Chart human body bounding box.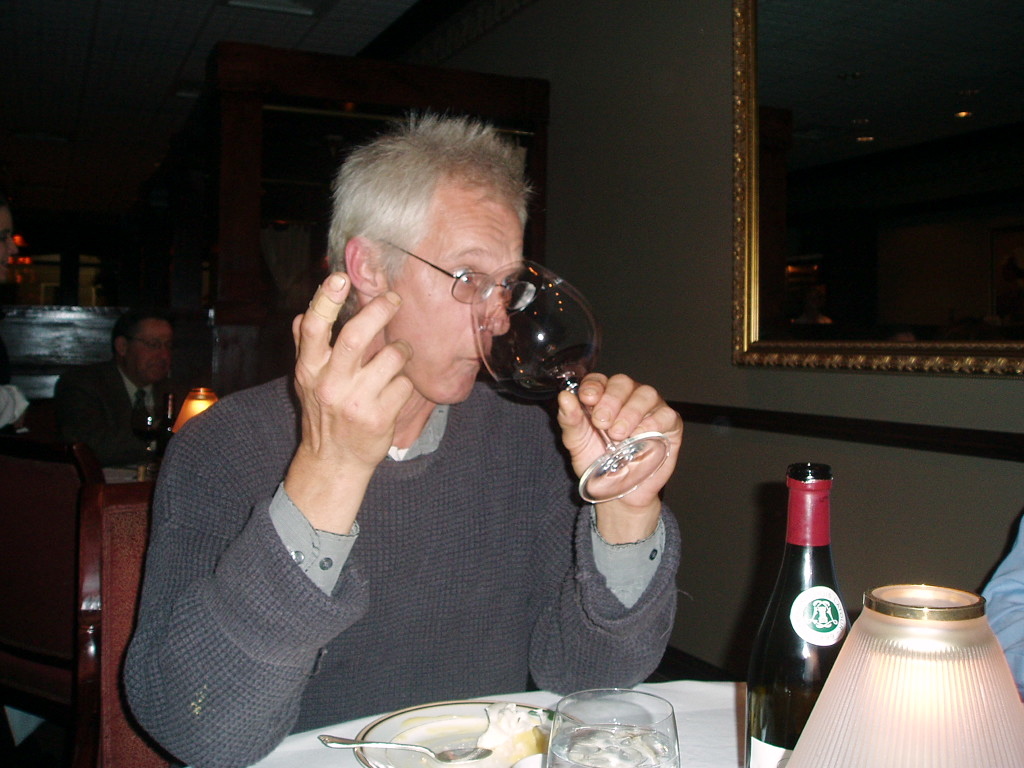
Charted: Rect(48, 296, 172, 476).
